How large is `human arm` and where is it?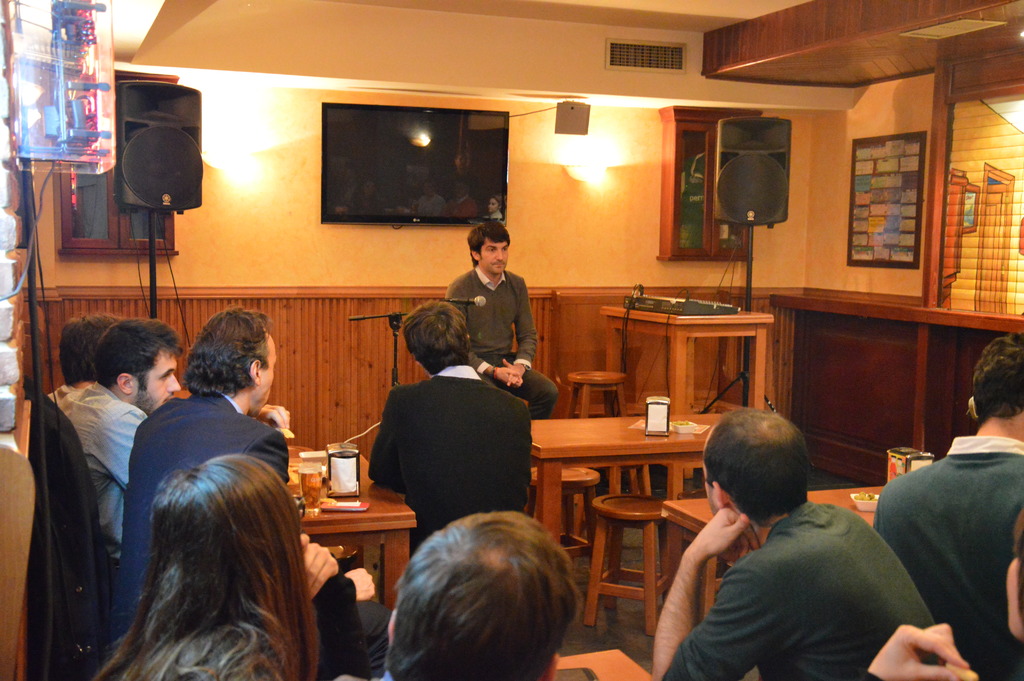
Bounding box: [500, 277, 540, 387].
